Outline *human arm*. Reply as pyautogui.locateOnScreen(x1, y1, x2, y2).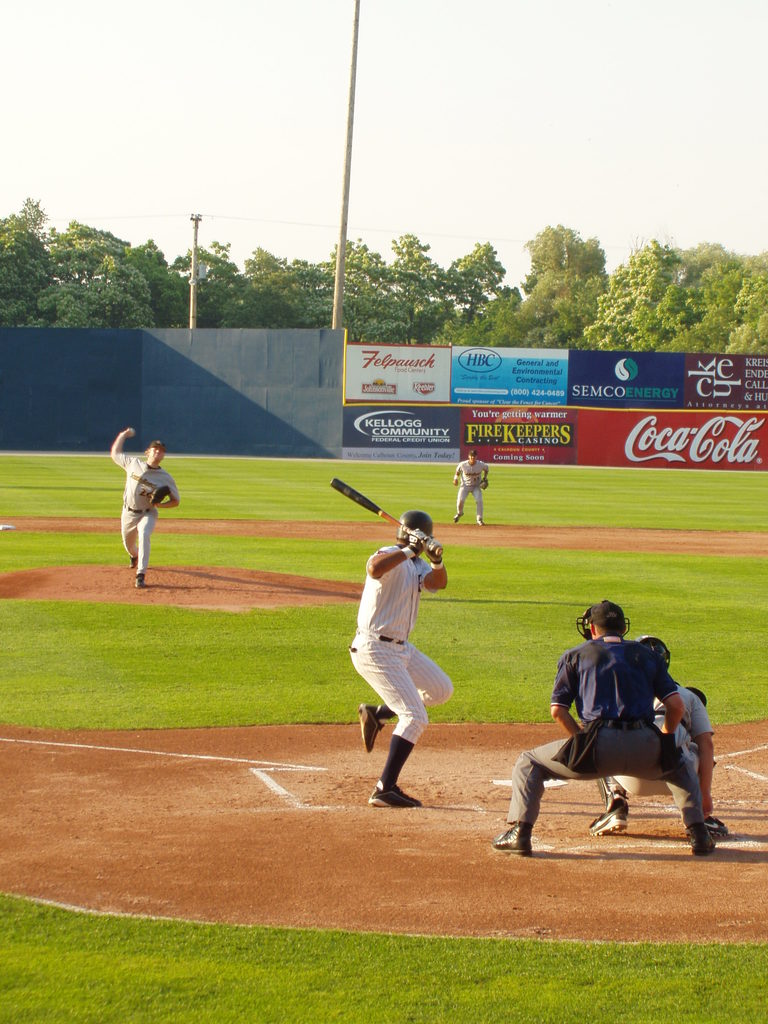
pyautogui.locateOnScreen(111, 428, 135, 466).
